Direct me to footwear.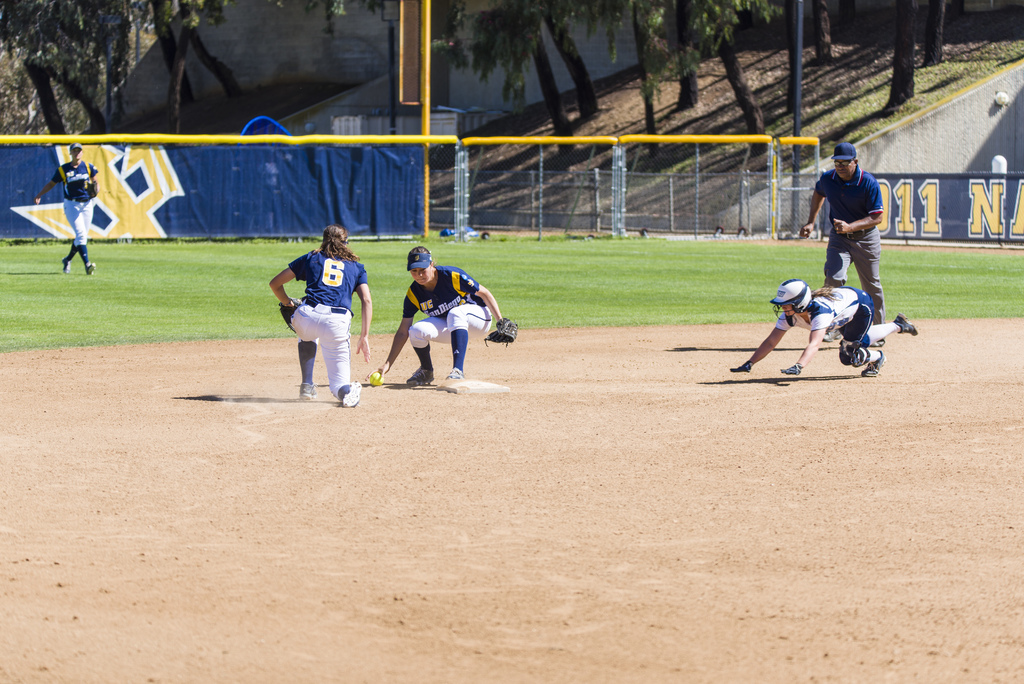
Direction: [404,365,433,385].
